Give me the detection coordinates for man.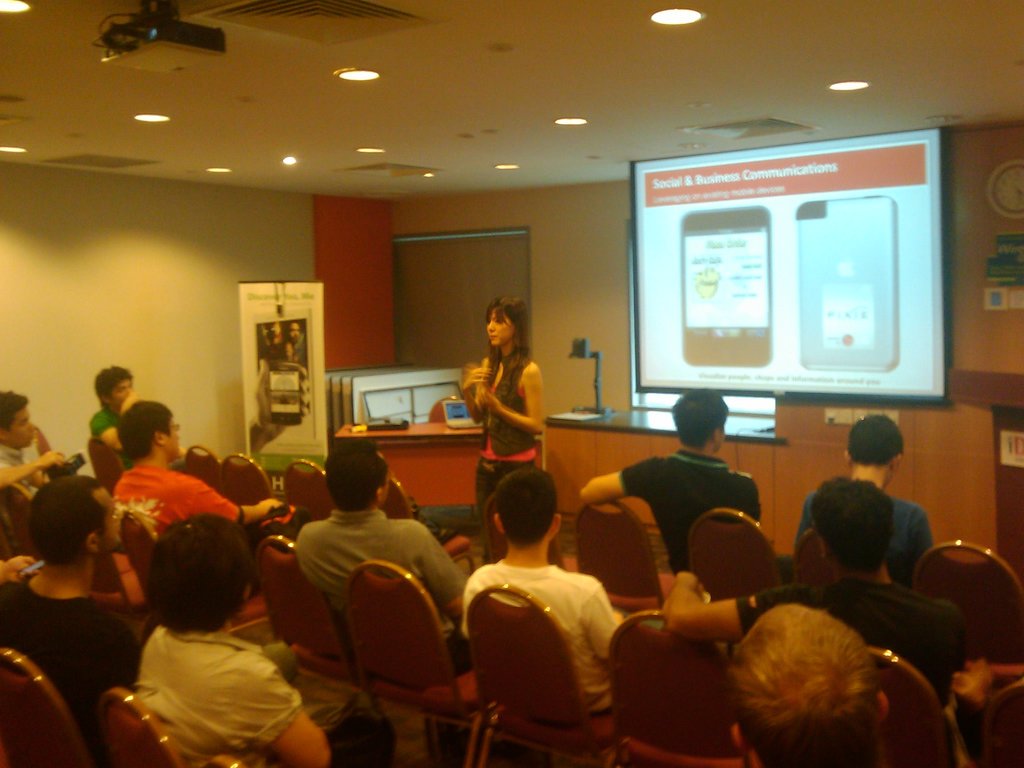
crop(1, 472, 146, 749).
